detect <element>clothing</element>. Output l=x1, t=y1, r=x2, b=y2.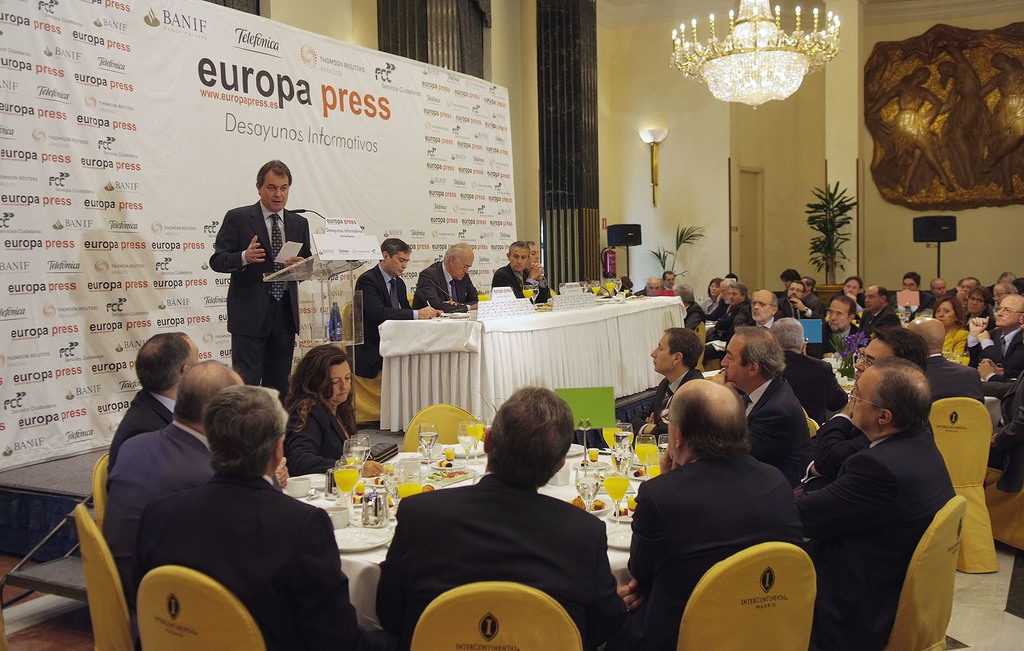
l=807, t=321, r=850, b=359.
